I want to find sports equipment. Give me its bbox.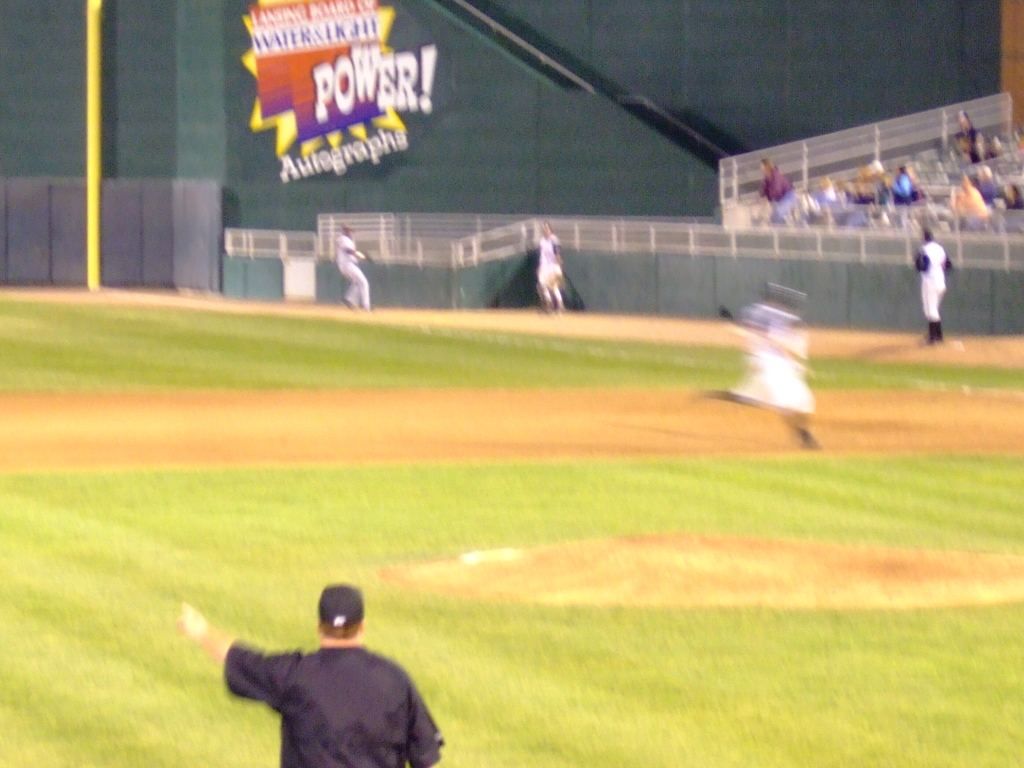
<box>224,646,445,767</box>.
